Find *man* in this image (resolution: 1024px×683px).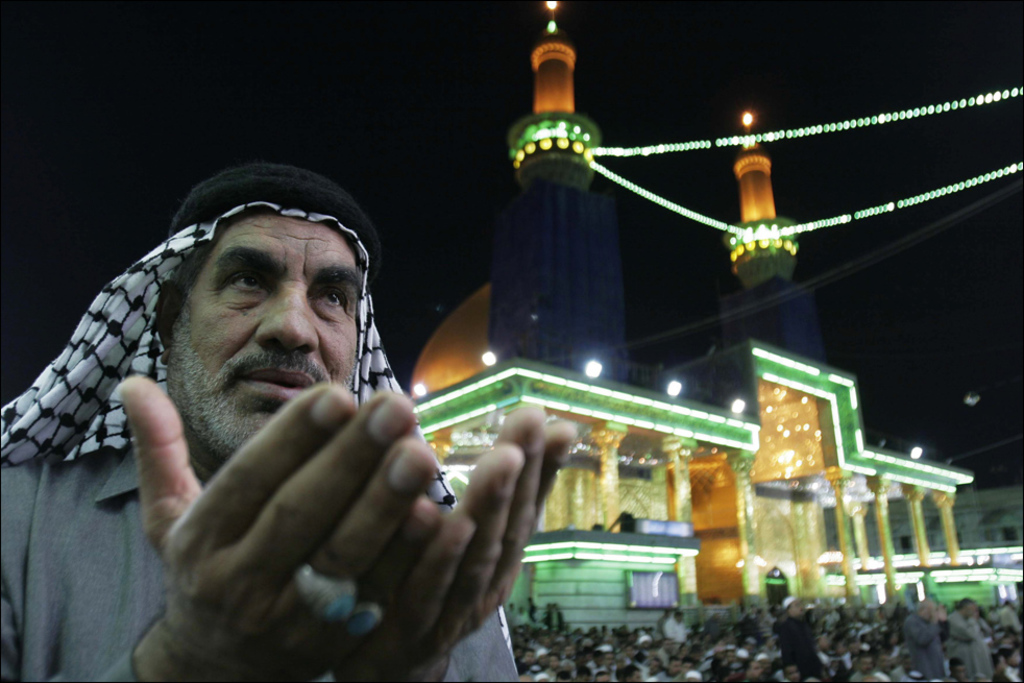
778/589/823/682.
